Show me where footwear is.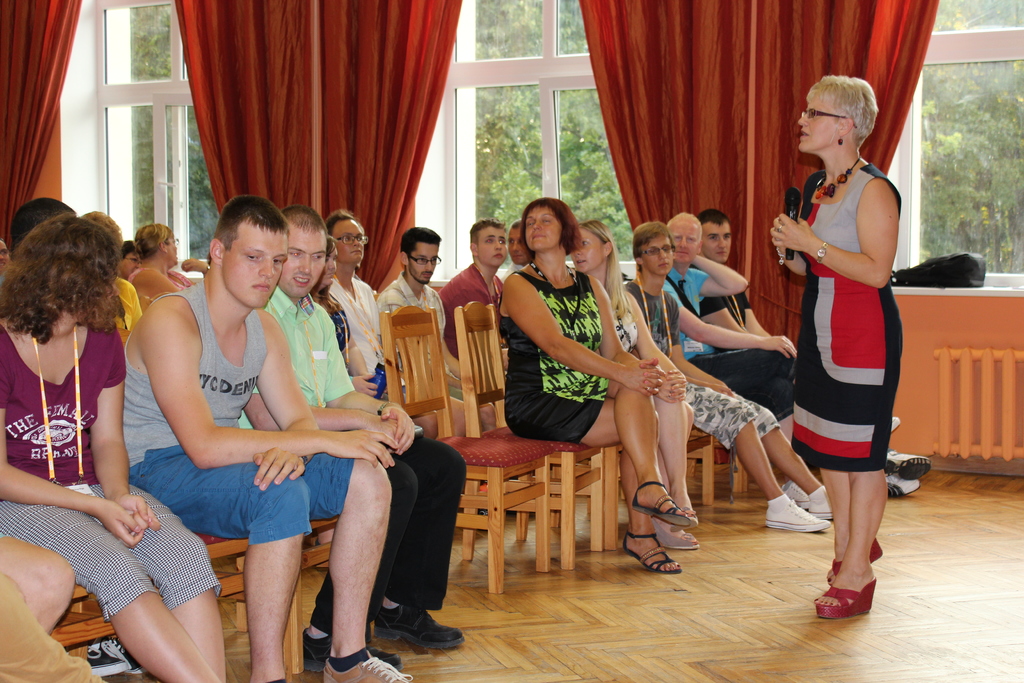
footwear is at {"x1": 876, "y1": 473, "x2": 920, "y2": 504}.
